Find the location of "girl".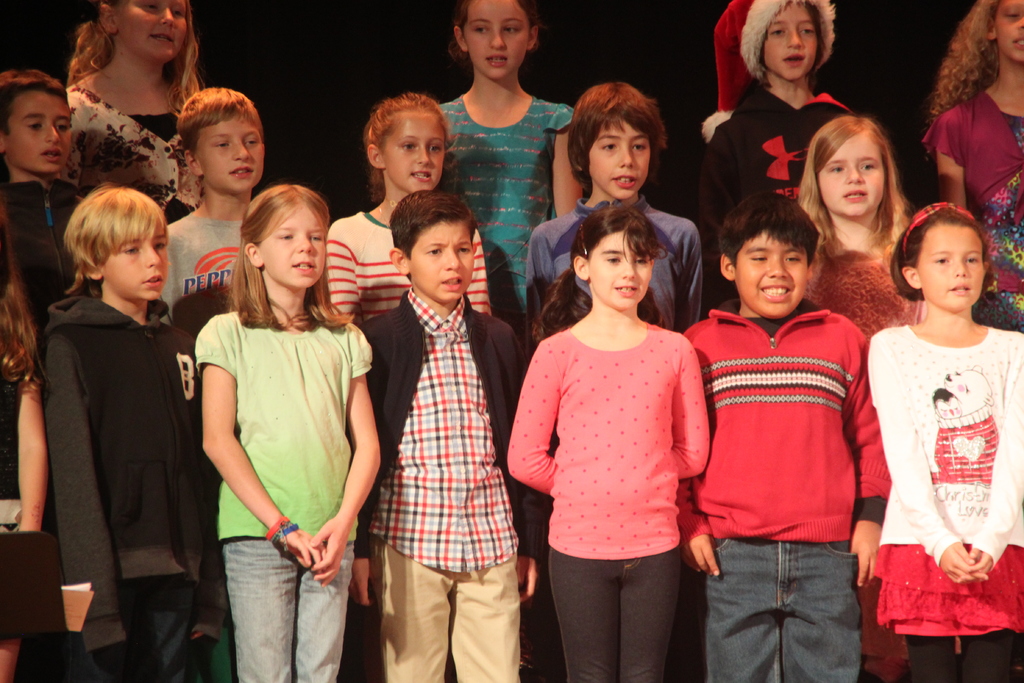
Location: <region>788, 111, 938, 682</region>.
